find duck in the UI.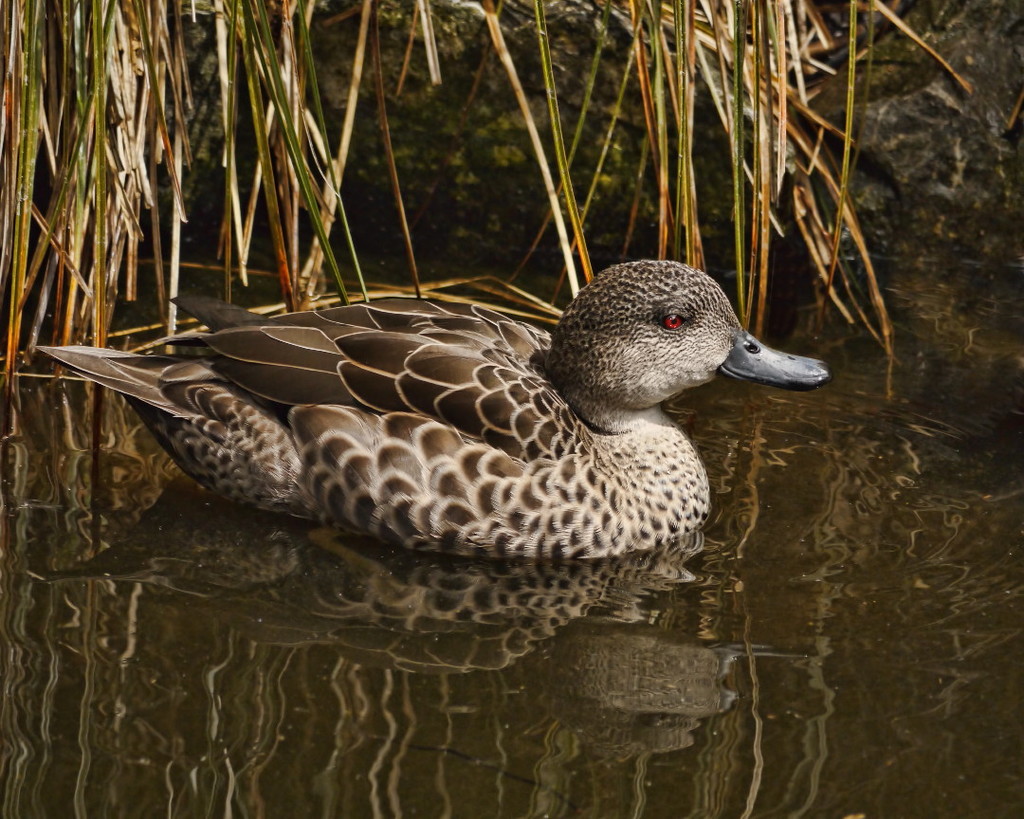
UI element at 32 252 830 561.
